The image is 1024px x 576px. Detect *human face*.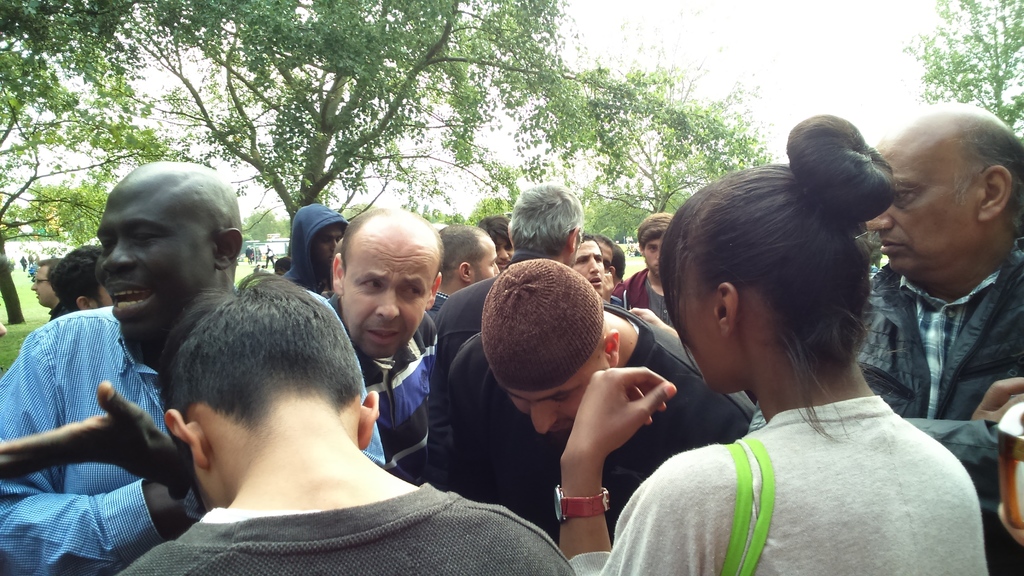
Detection: (571, 240, 606, 298).
